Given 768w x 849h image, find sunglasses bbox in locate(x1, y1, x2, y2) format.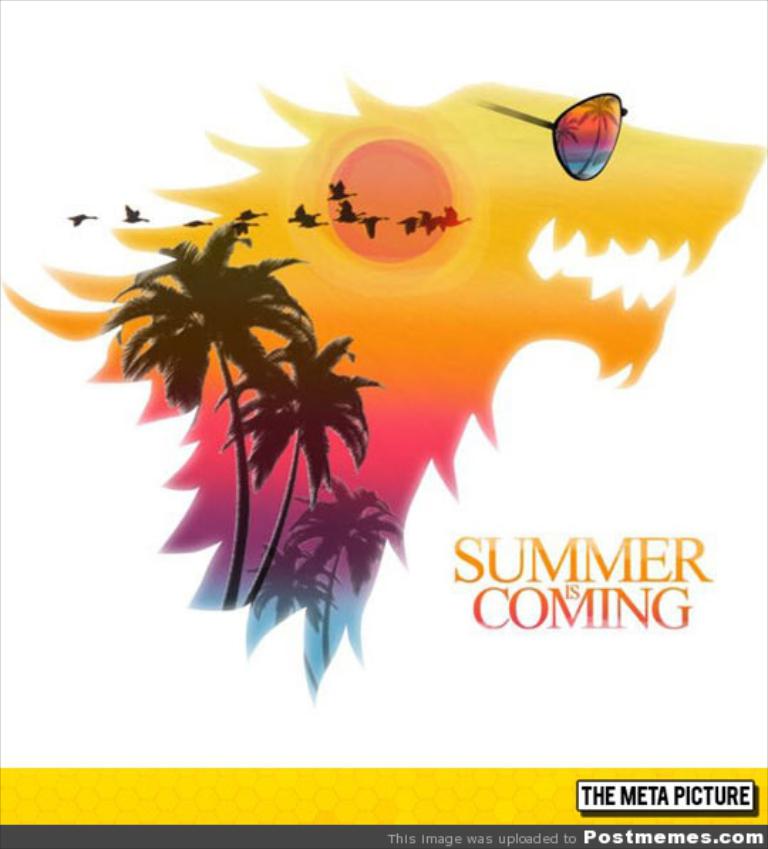
locate(466, 94, 627, 178).
